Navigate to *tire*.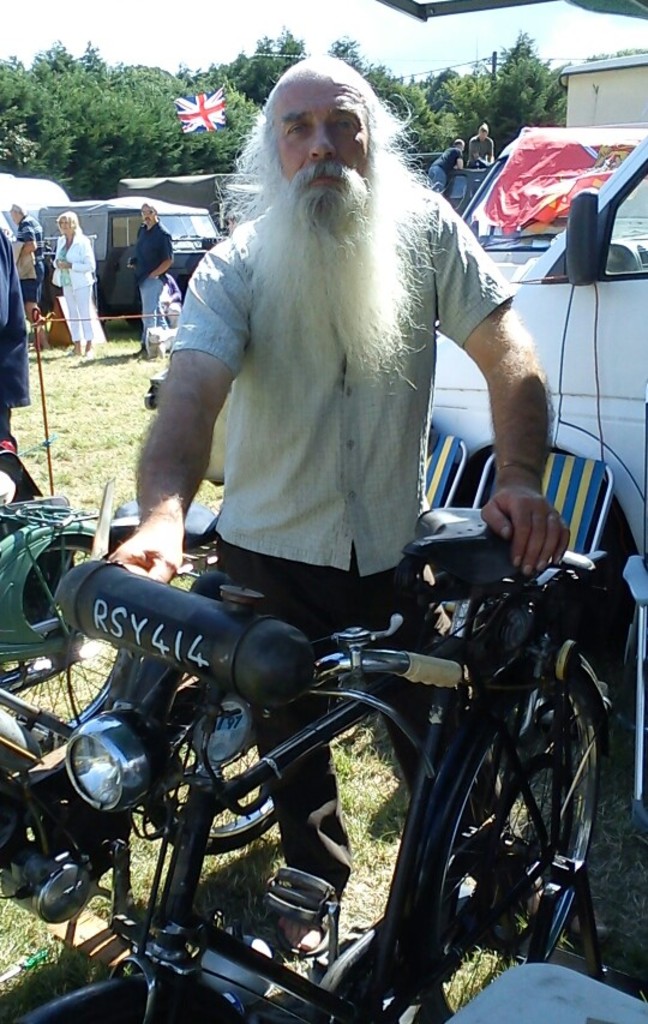
Navigation target: left=418, top=658, right=607, bottom=1023.
